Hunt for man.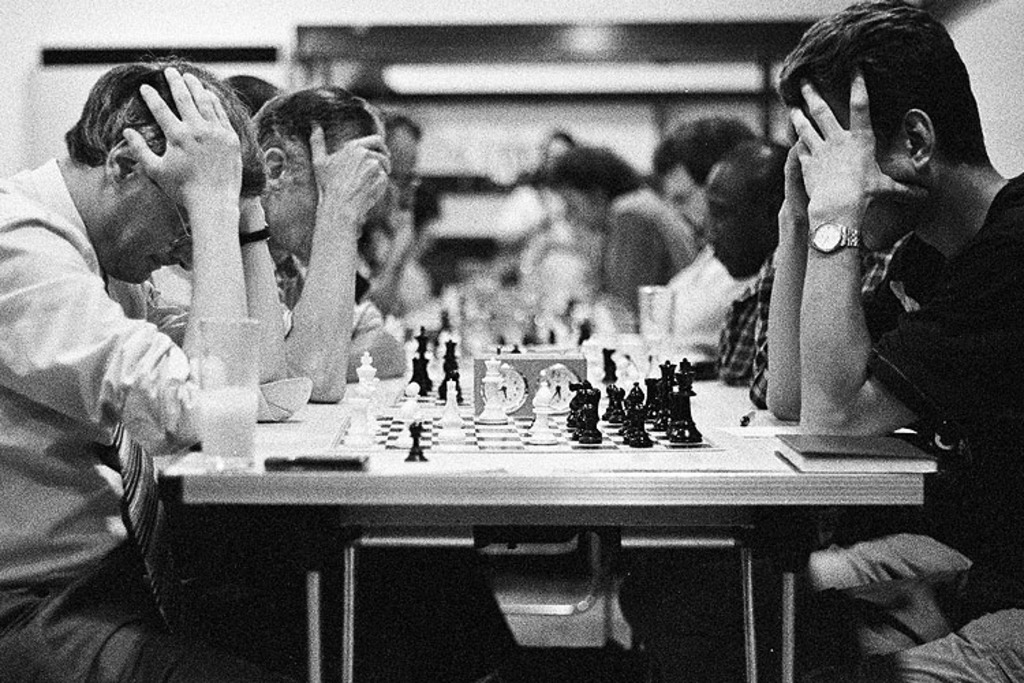
Hunted down at bbox(147, 87, 386, 408).
